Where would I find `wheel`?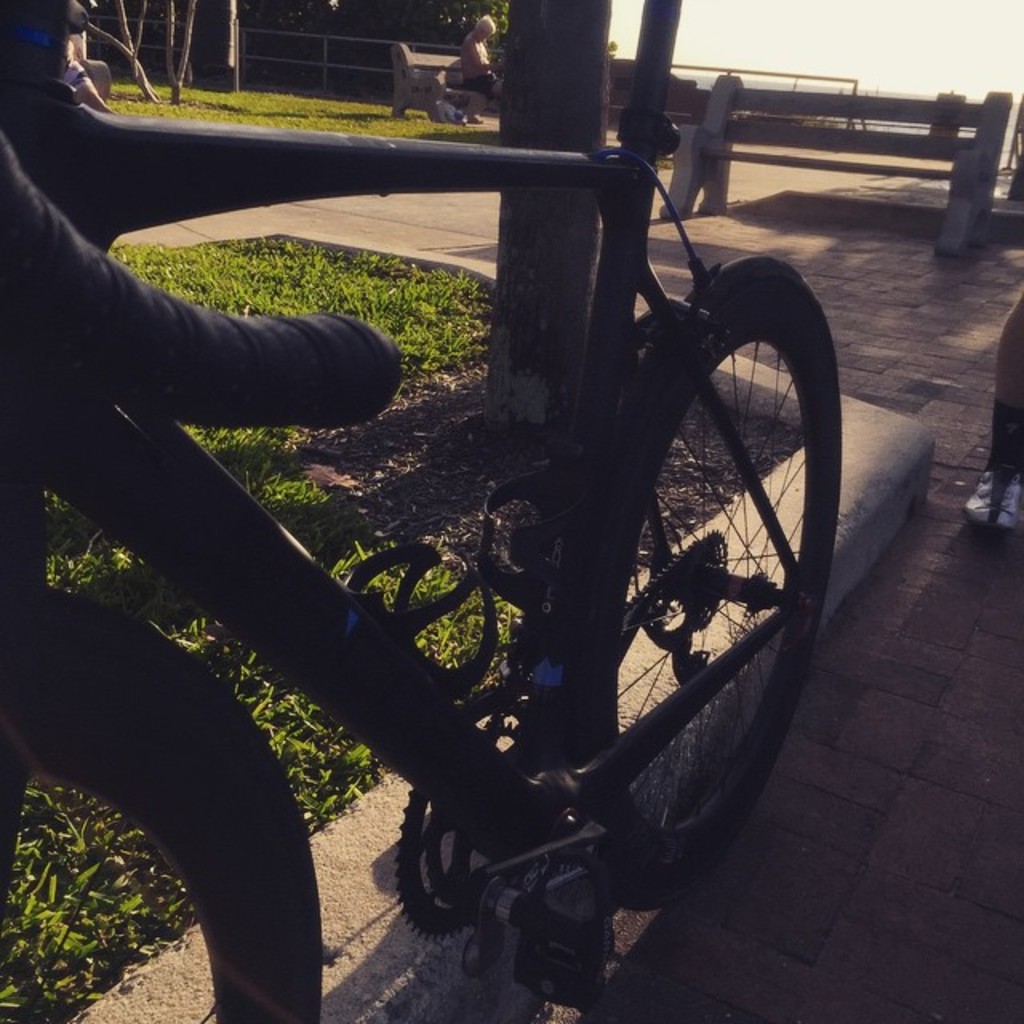
At 554:262:846:917.
